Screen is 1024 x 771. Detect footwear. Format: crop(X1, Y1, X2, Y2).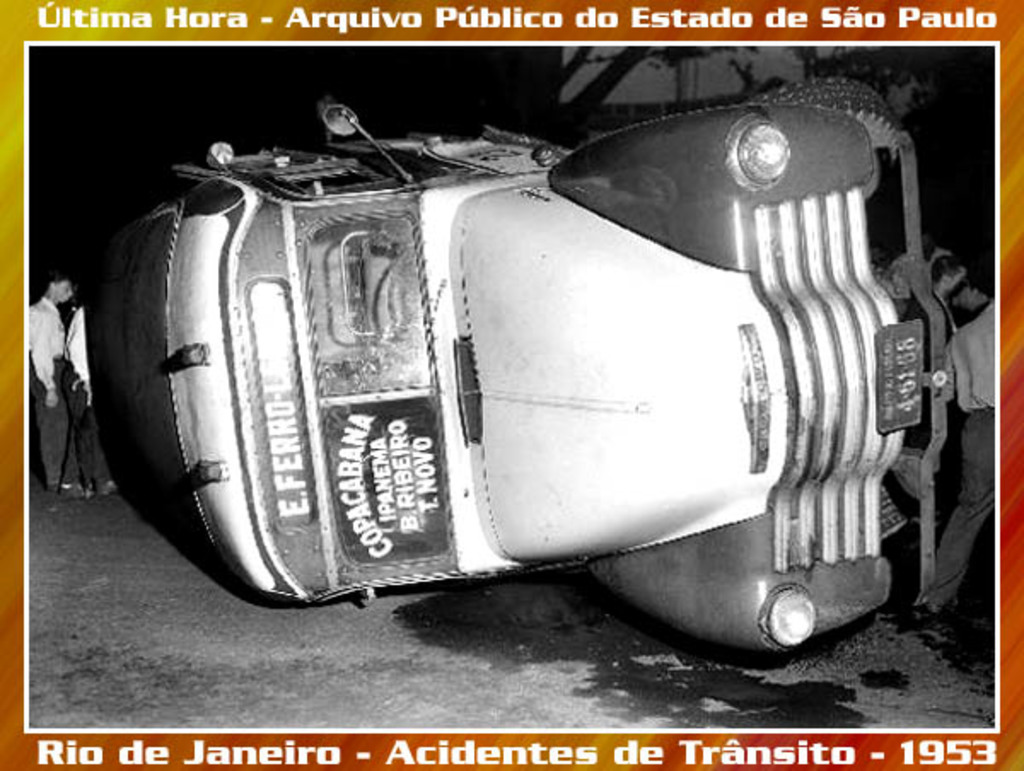
crop(56, 483, 87, 498).
